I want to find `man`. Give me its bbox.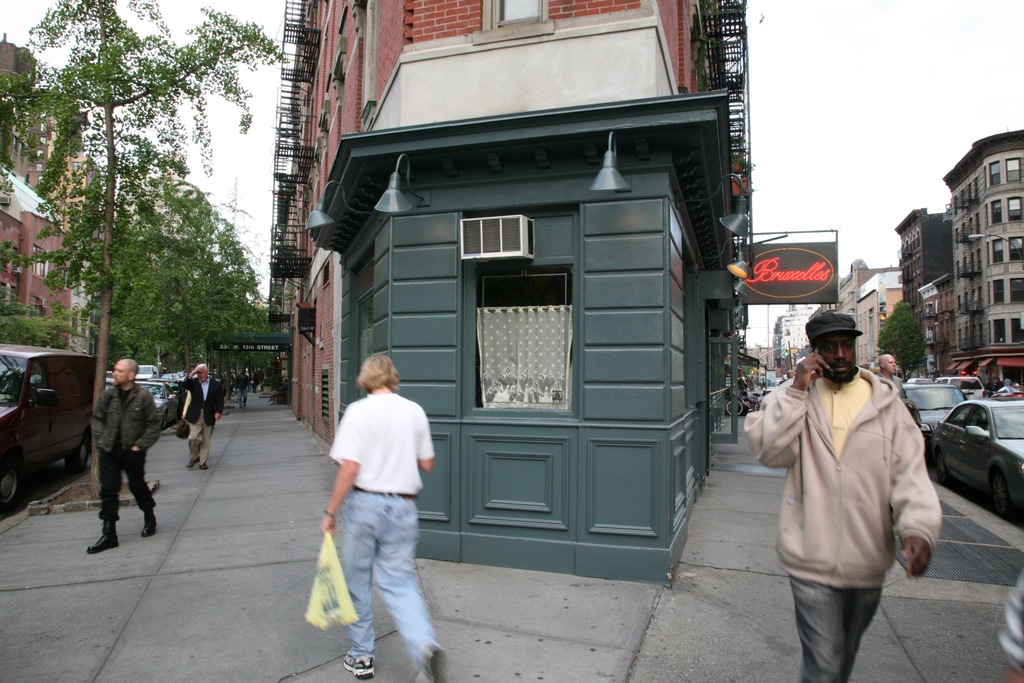
detection(180, 362, 227, 470).
